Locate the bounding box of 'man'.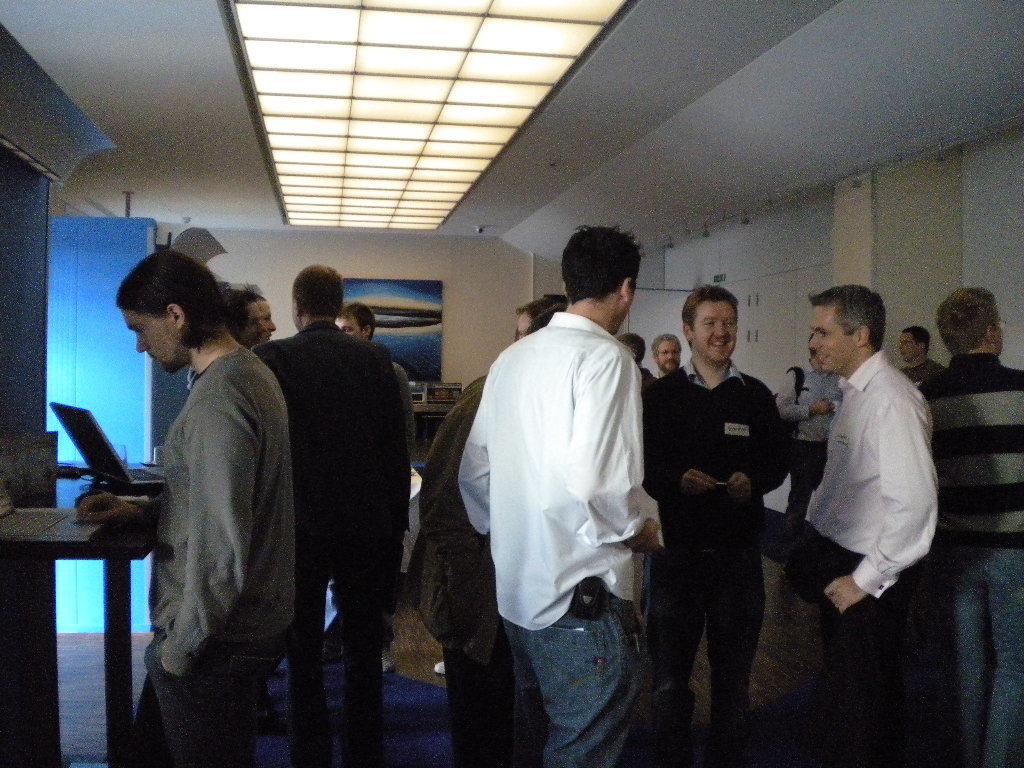
Bounding box: <region>899, 326, 941, 389</region>.
